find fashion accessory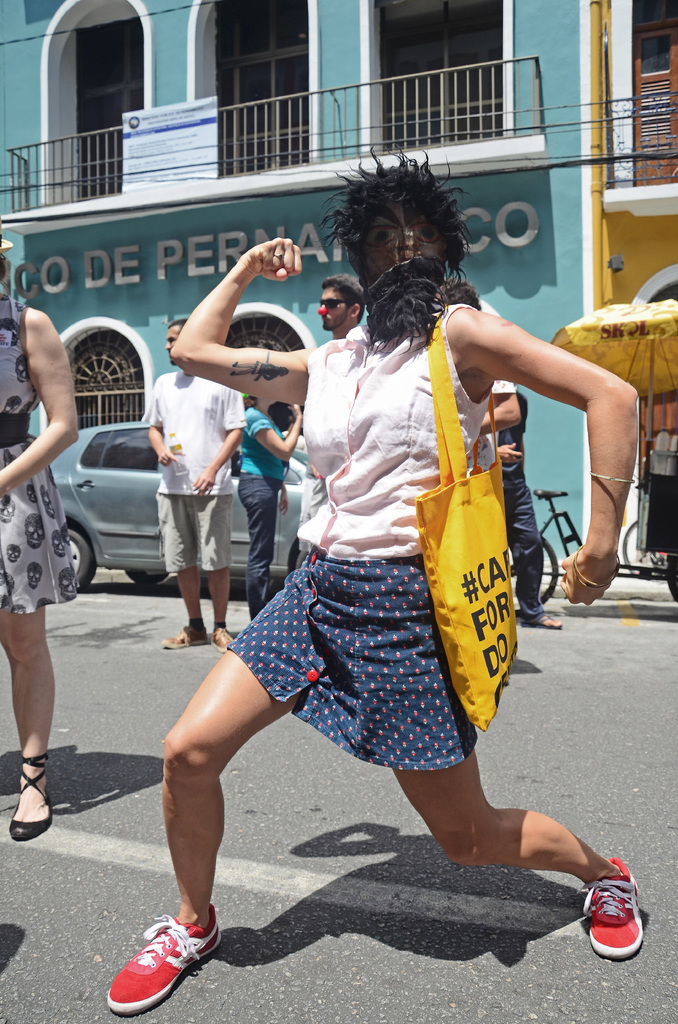
l=106, t=902, r=222, b=1012
